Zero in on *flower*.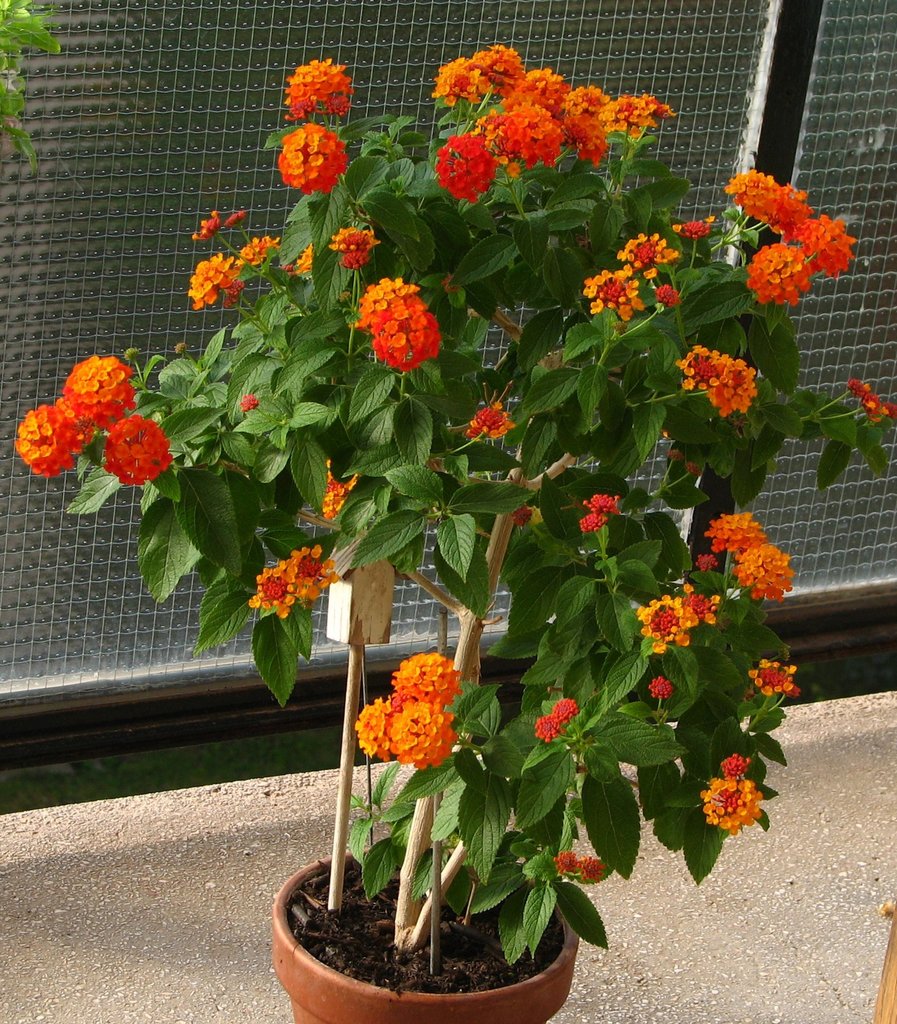
Zeroed in: (273,120,350,198).
